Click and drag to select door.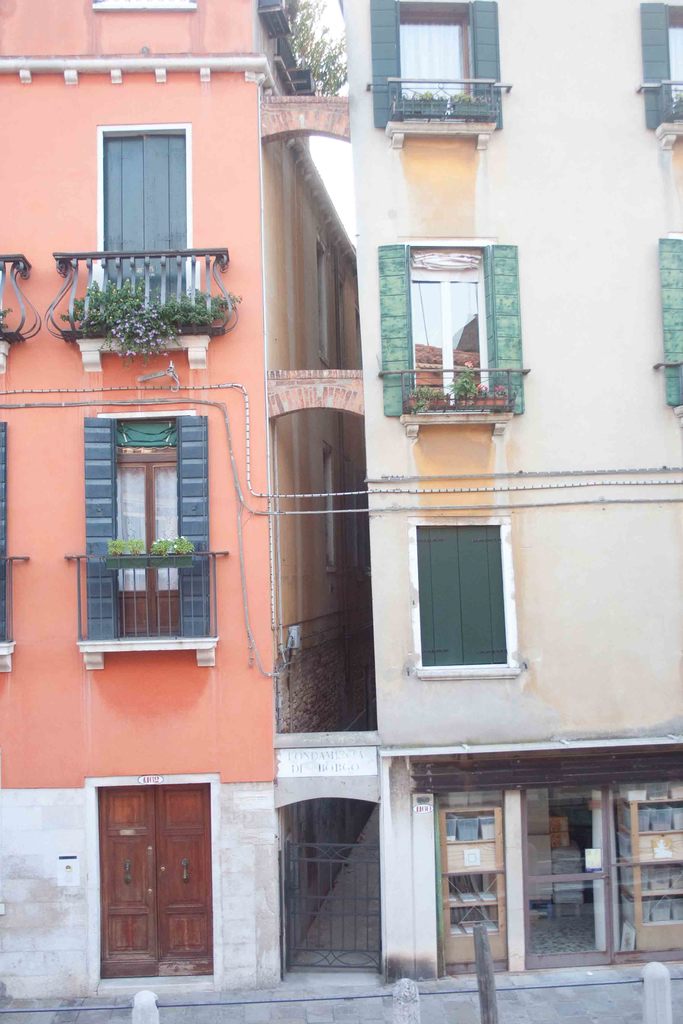
Selection: <bbox>520, 783, 613, 970</bbox>.
